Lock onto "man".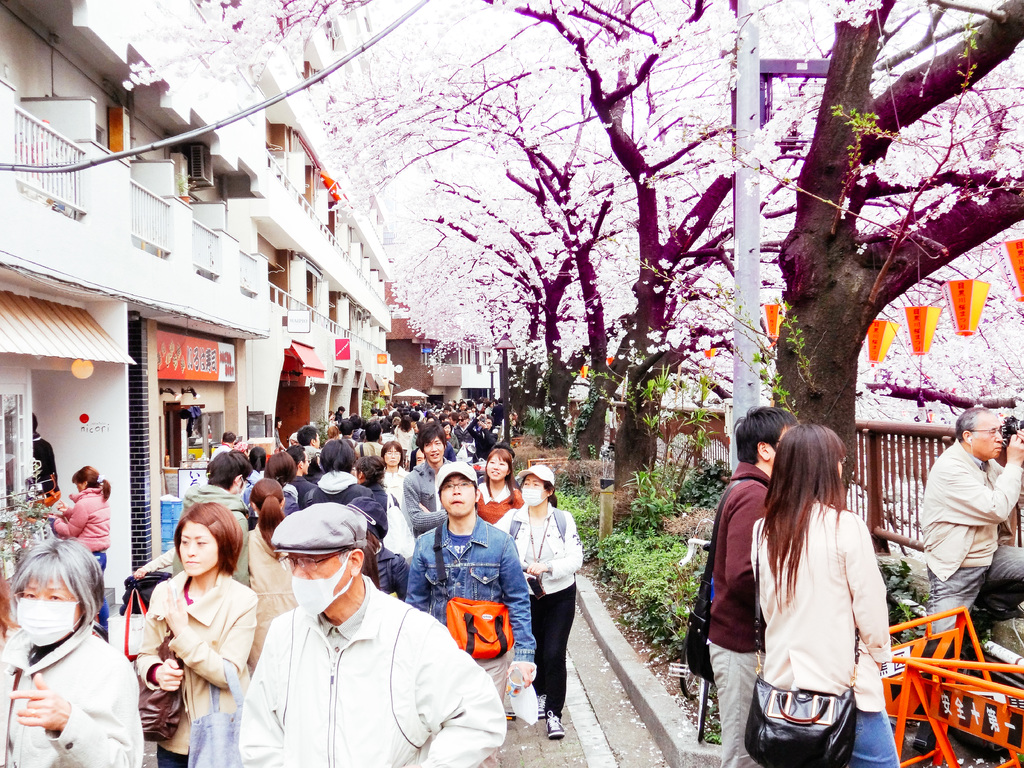
Locked: bbox=[489, 399, 505, 427].
